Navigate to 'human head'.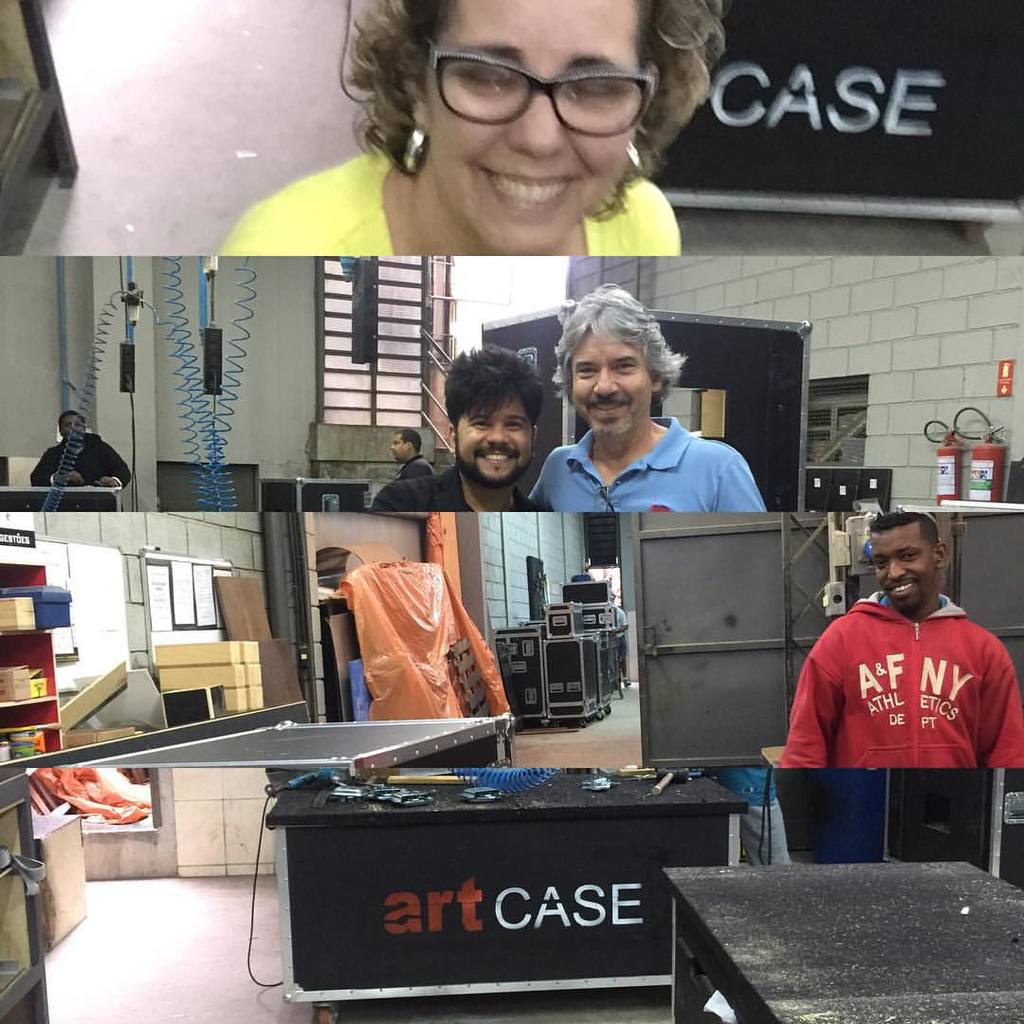
Navigation target: rect(558, 283, 685, 431).
